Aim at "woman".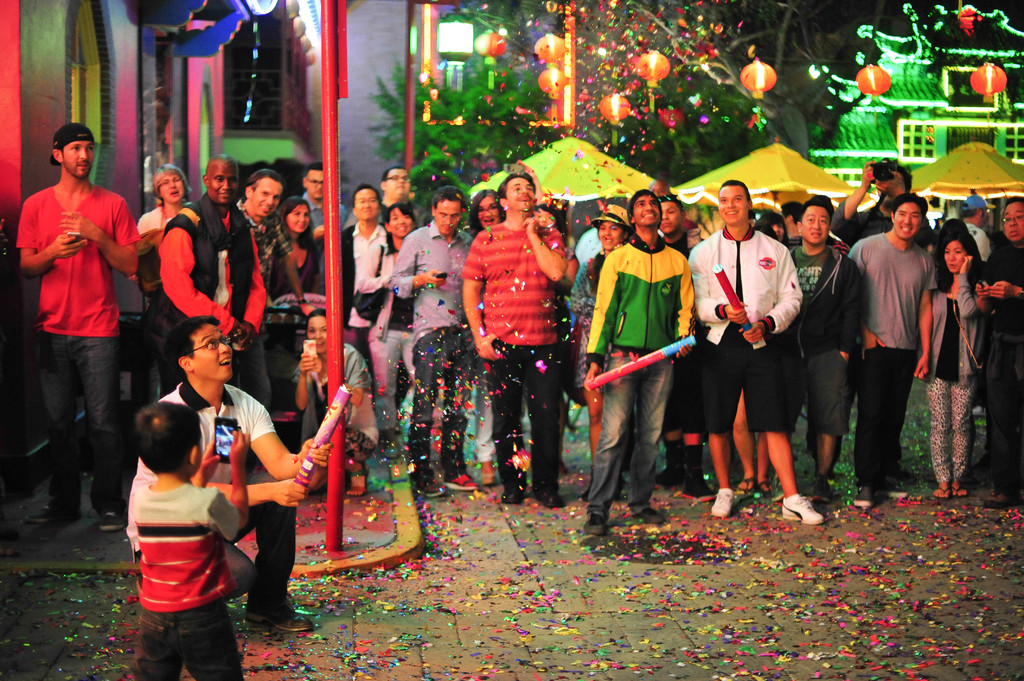
Aimed at (x1=270, y1=195, x2=319, y2=299).
